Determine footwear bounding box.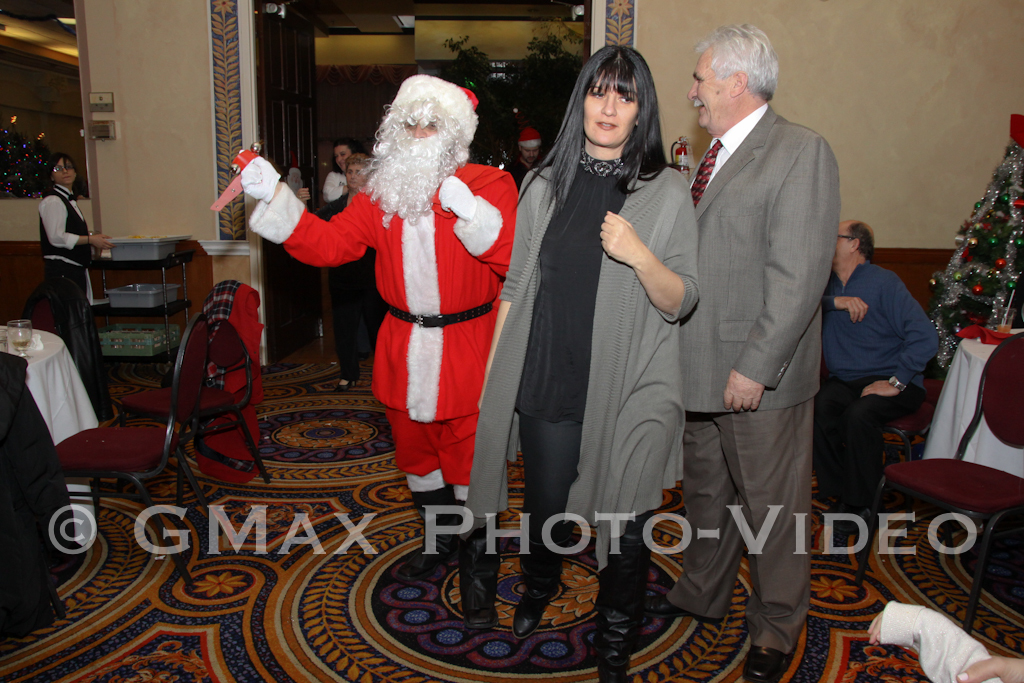
Determined: left=831, top=502, right=858, bottom=546.
